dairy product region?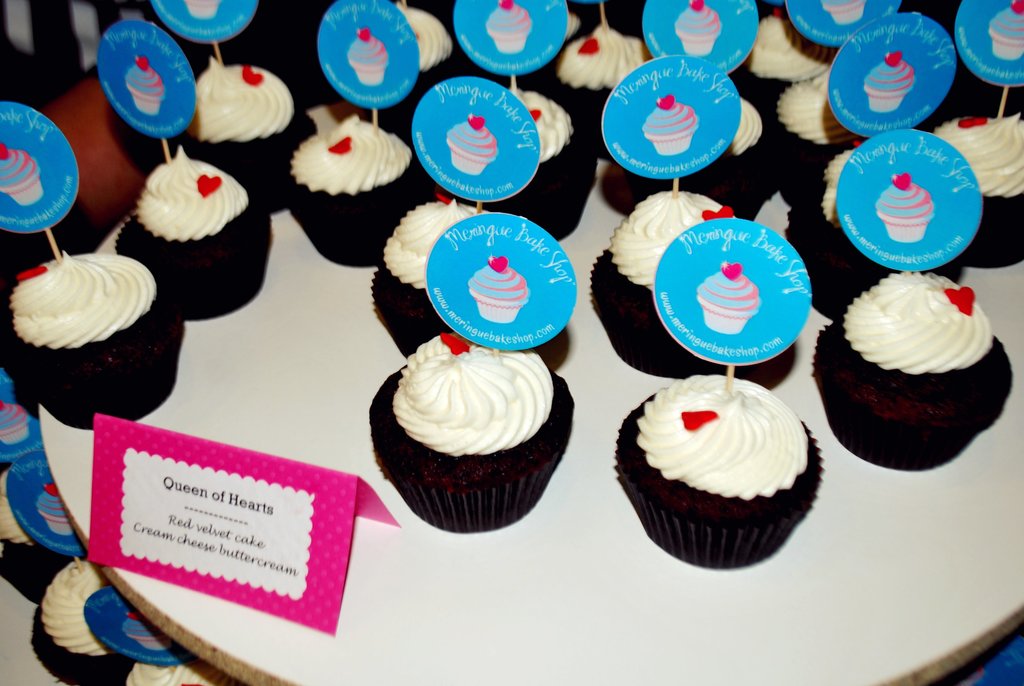
<box>36,487,79,549</box>
